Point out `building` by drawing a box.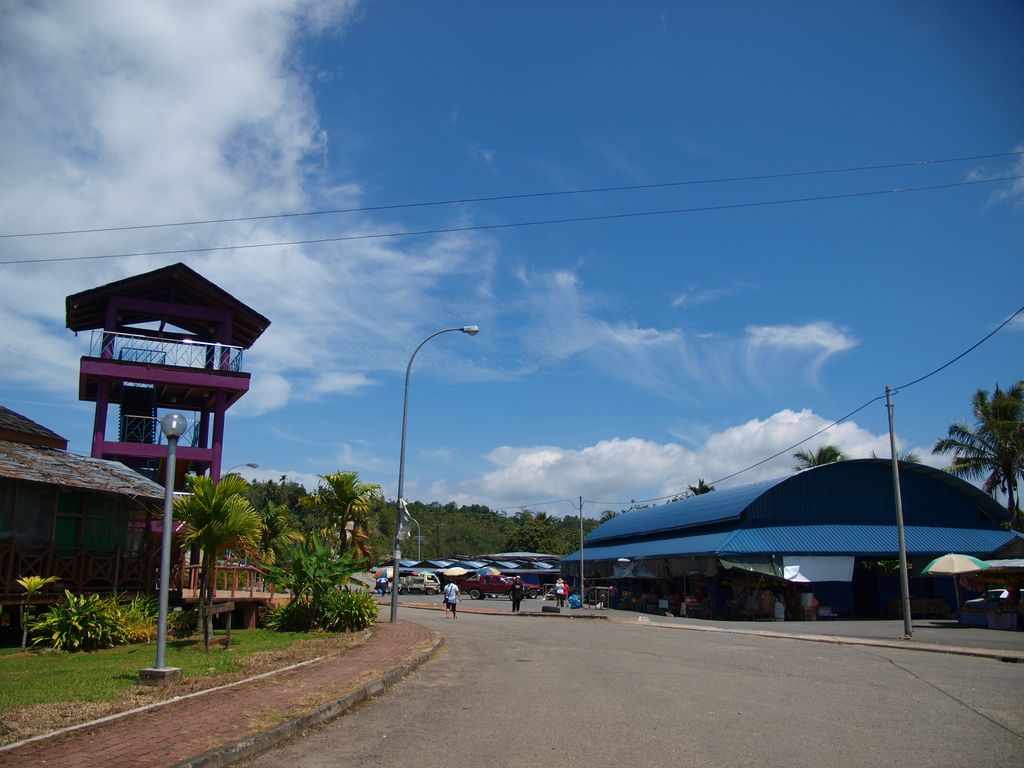
0, 406, 177, 600.
